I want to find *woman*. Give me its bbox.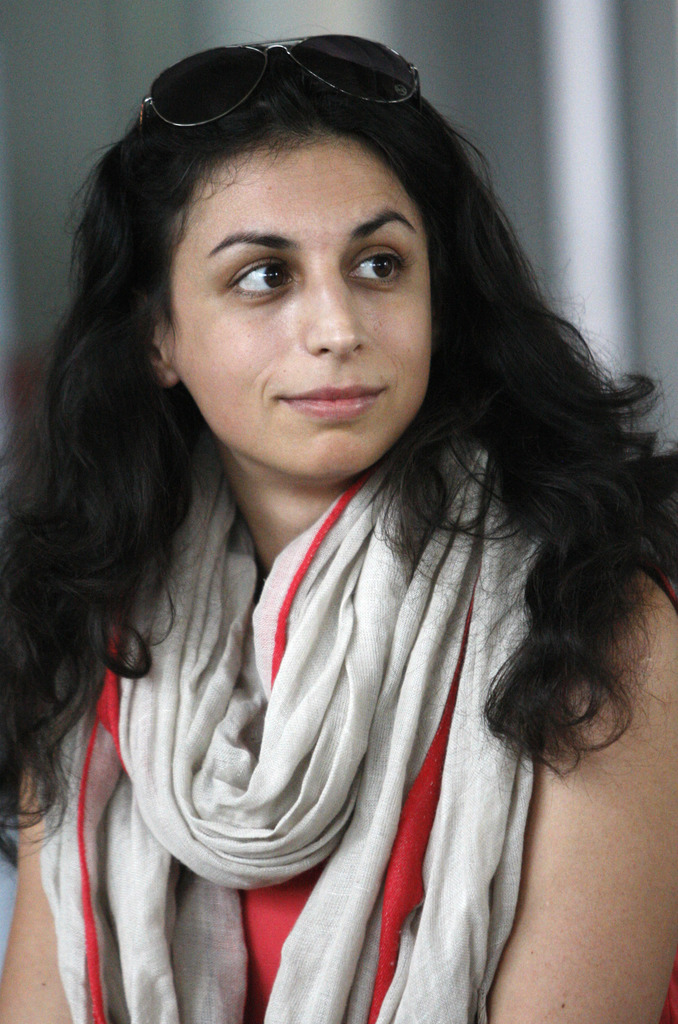
bbox(13, 53, 659, 970).
